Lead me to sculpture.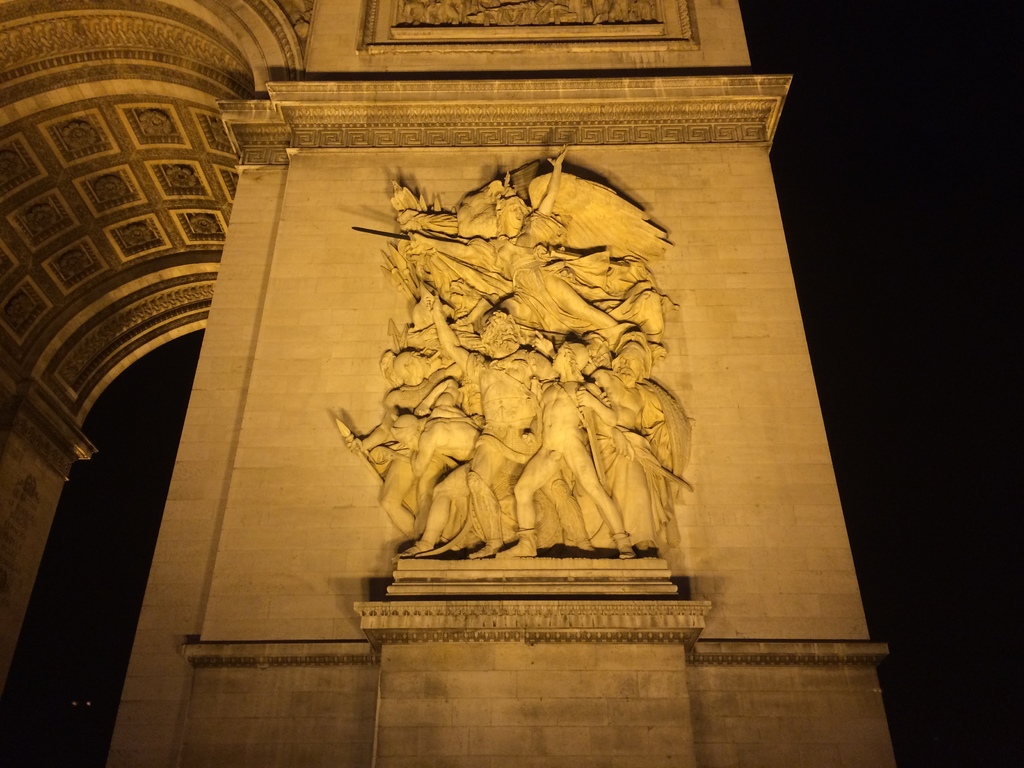
Lead to 405 153 630 350.
